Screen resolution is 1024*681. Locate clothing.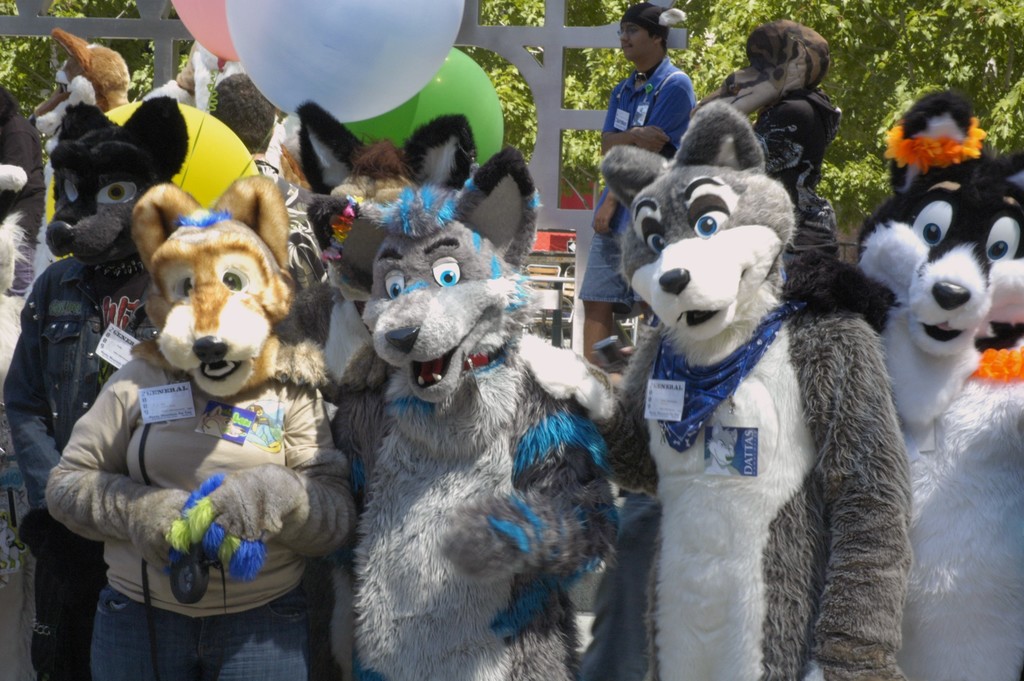
detection(44, 350, 356, 680).
